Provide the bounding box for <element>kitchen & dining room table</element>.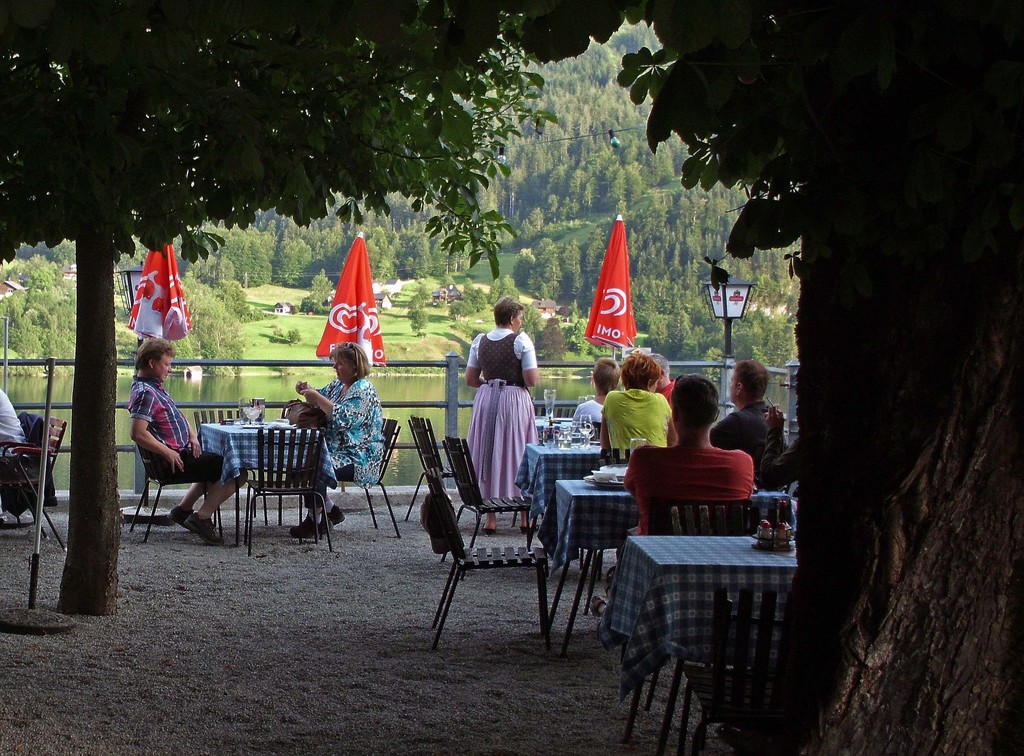
(x1=132, y1=405, x2=408, y2=559).
